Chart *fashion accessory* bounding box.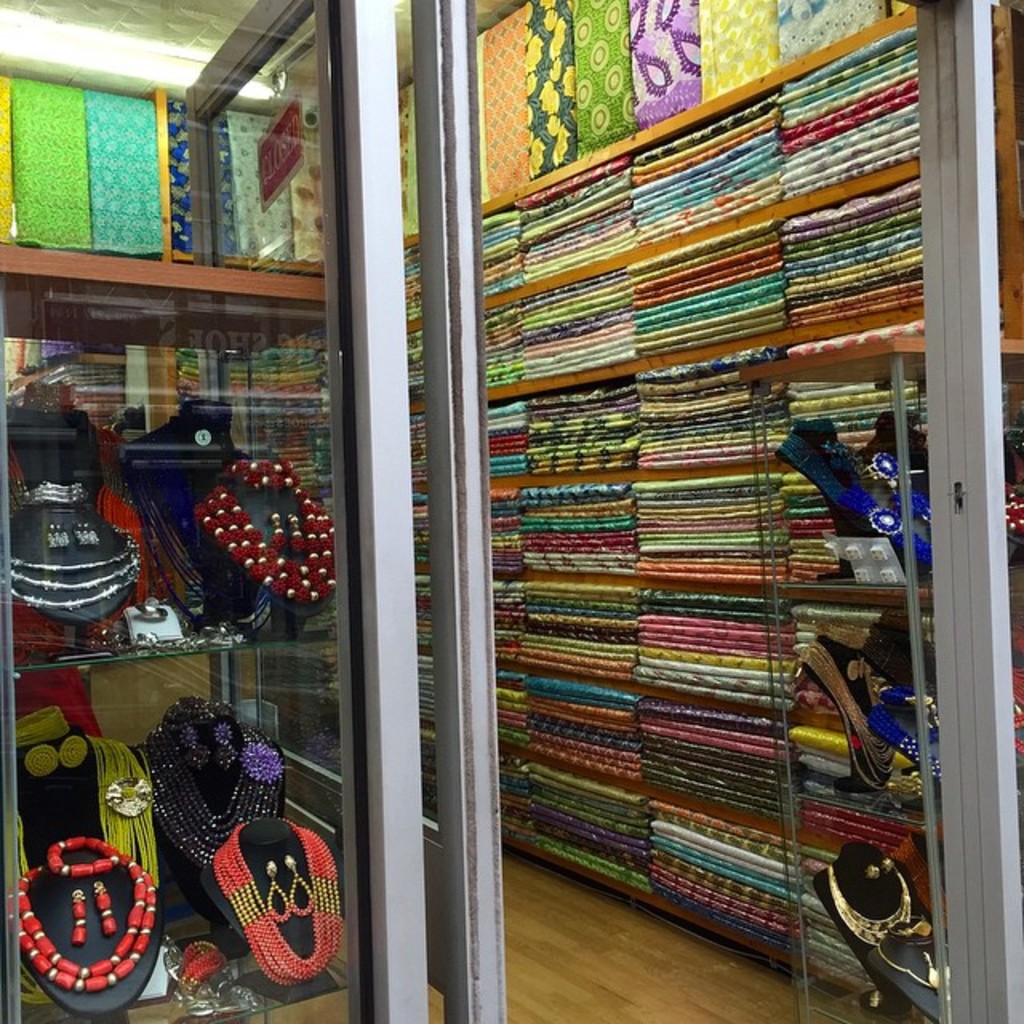
Charted: x1=0 y1=731 x2=163 y2=909.
